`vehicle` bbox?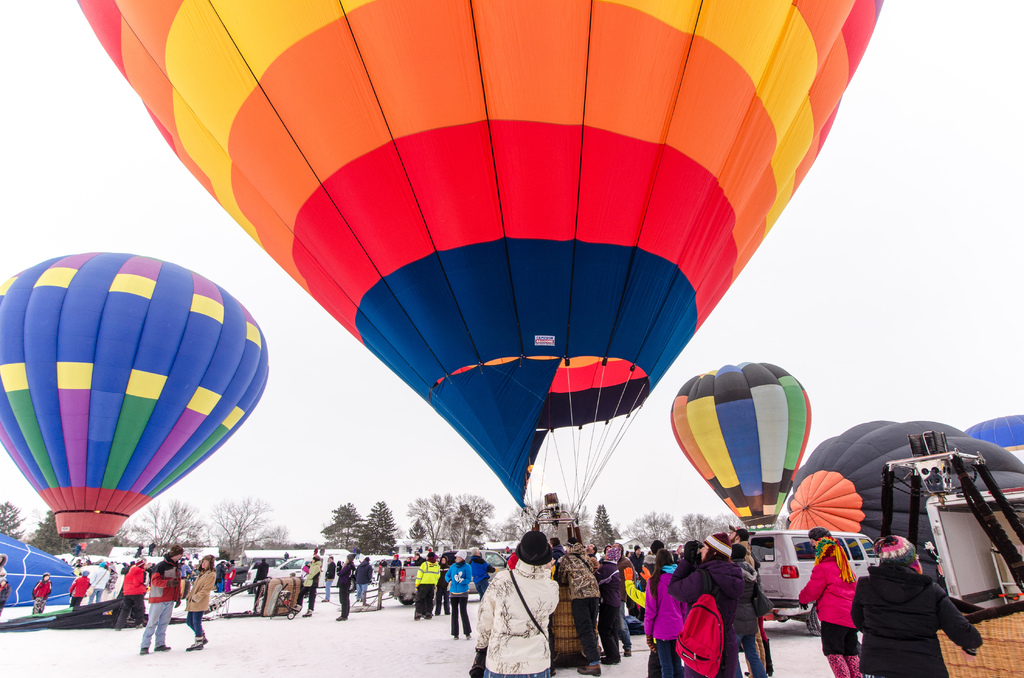
BBox(249, 554, 362, 590)
